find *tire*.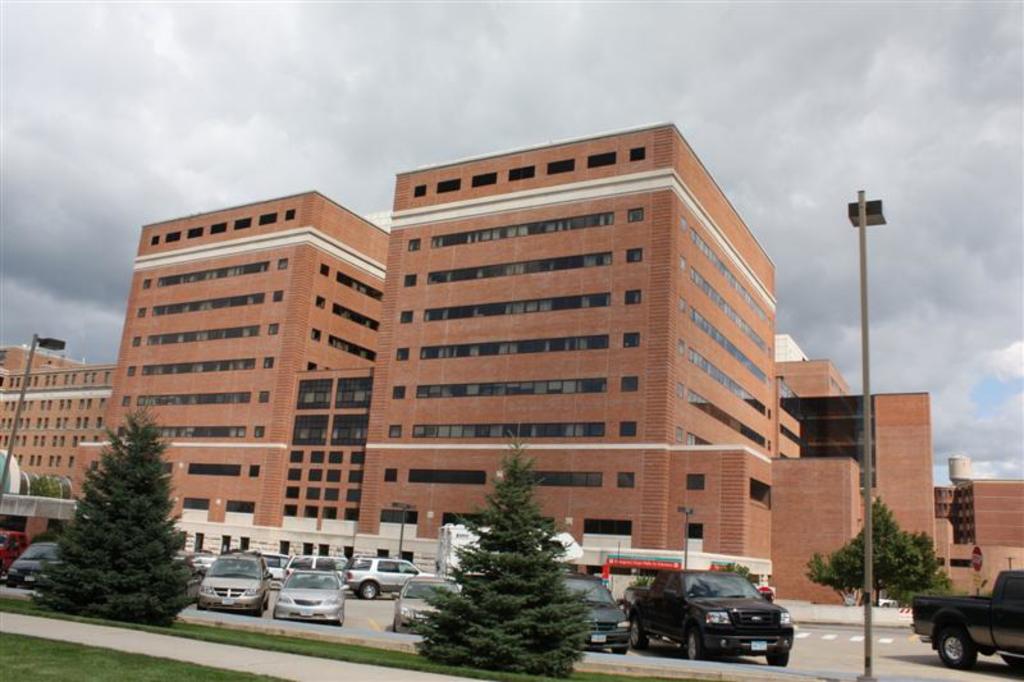
257, 601, 262, 615.
